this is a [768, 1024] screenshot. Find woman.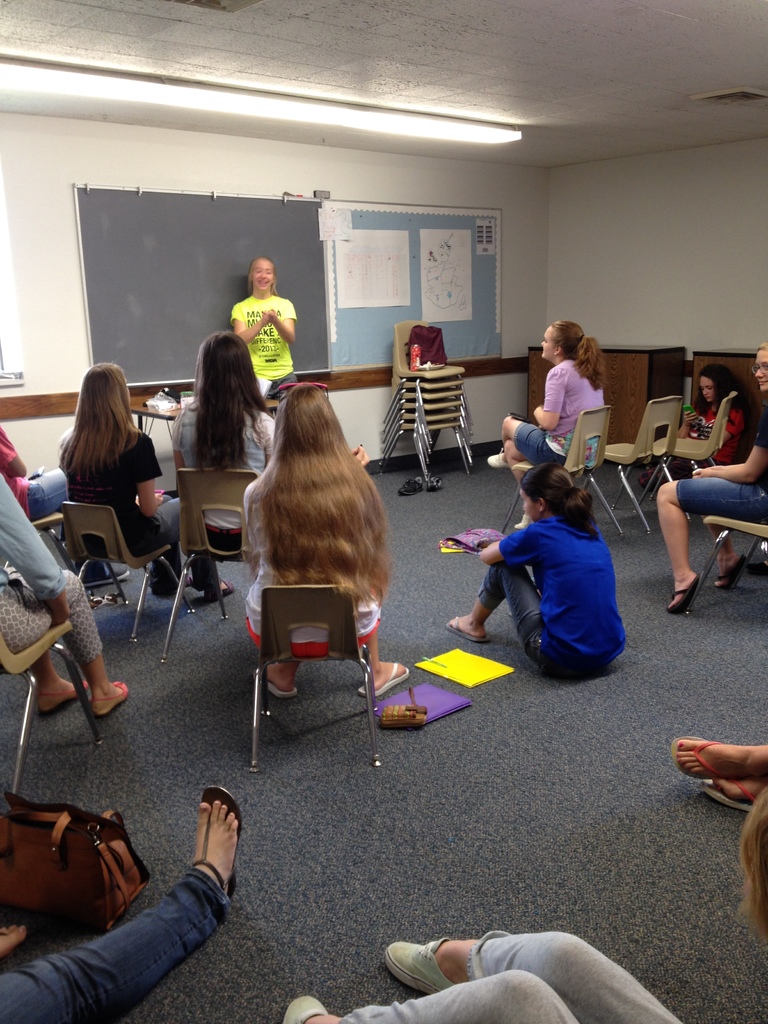
Bounding box: bbox=[0, 783, 241, 1023].
